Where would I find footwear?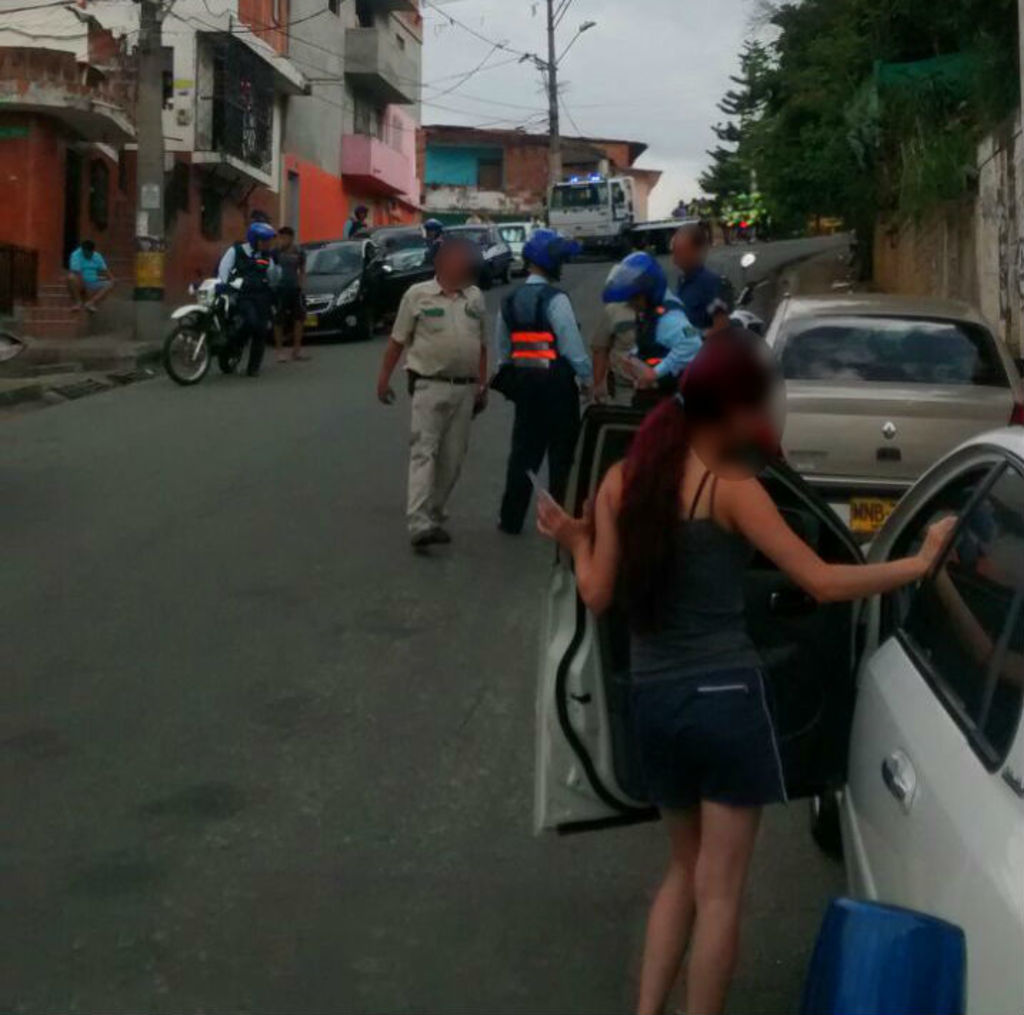
At box=[411, 530, 438, 552].
